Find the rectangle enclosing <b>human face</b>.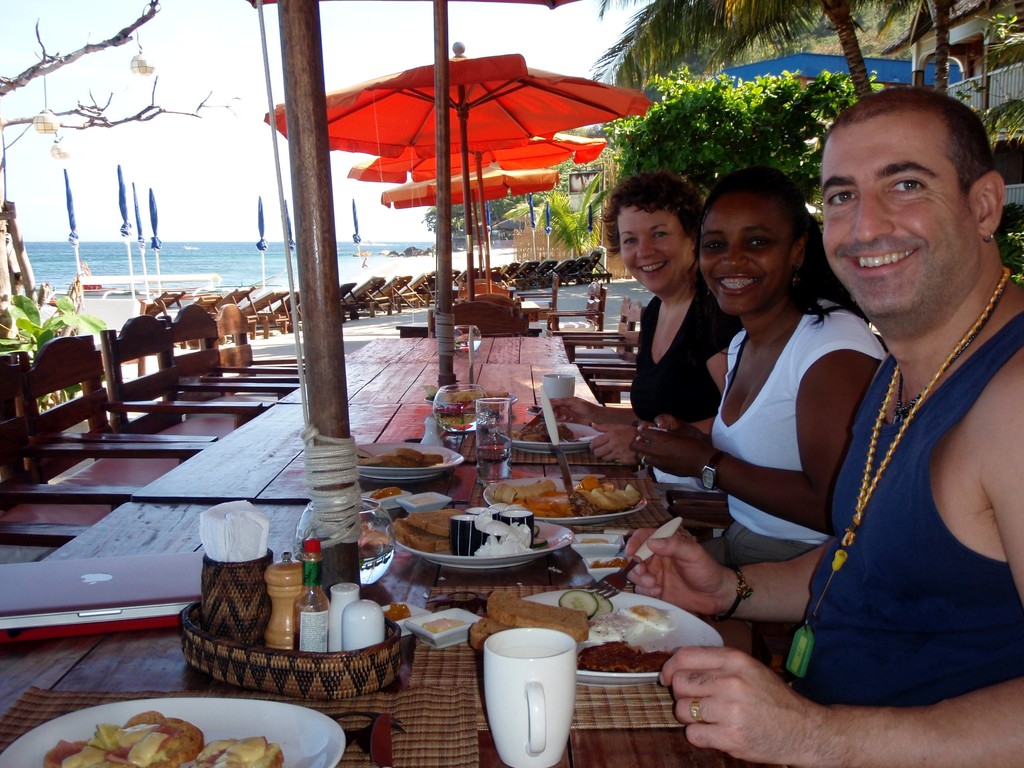
x1=818, y1=116, x2=975, y2=315.
